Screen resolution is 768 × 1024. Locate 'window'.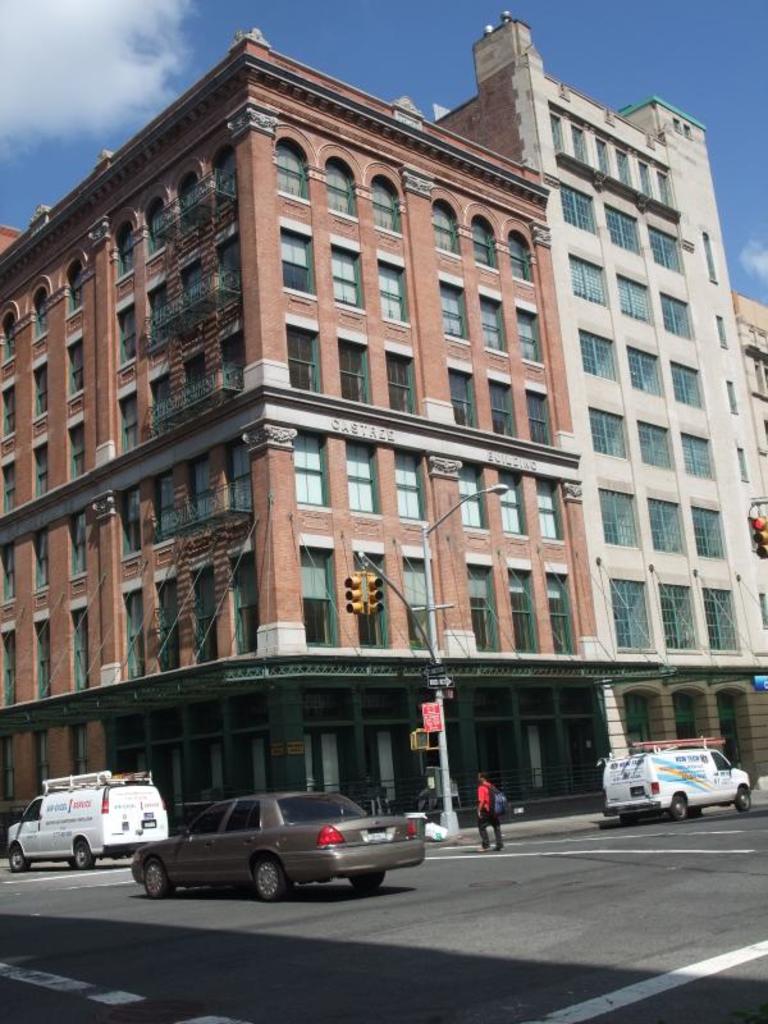
586:407:627:456.
